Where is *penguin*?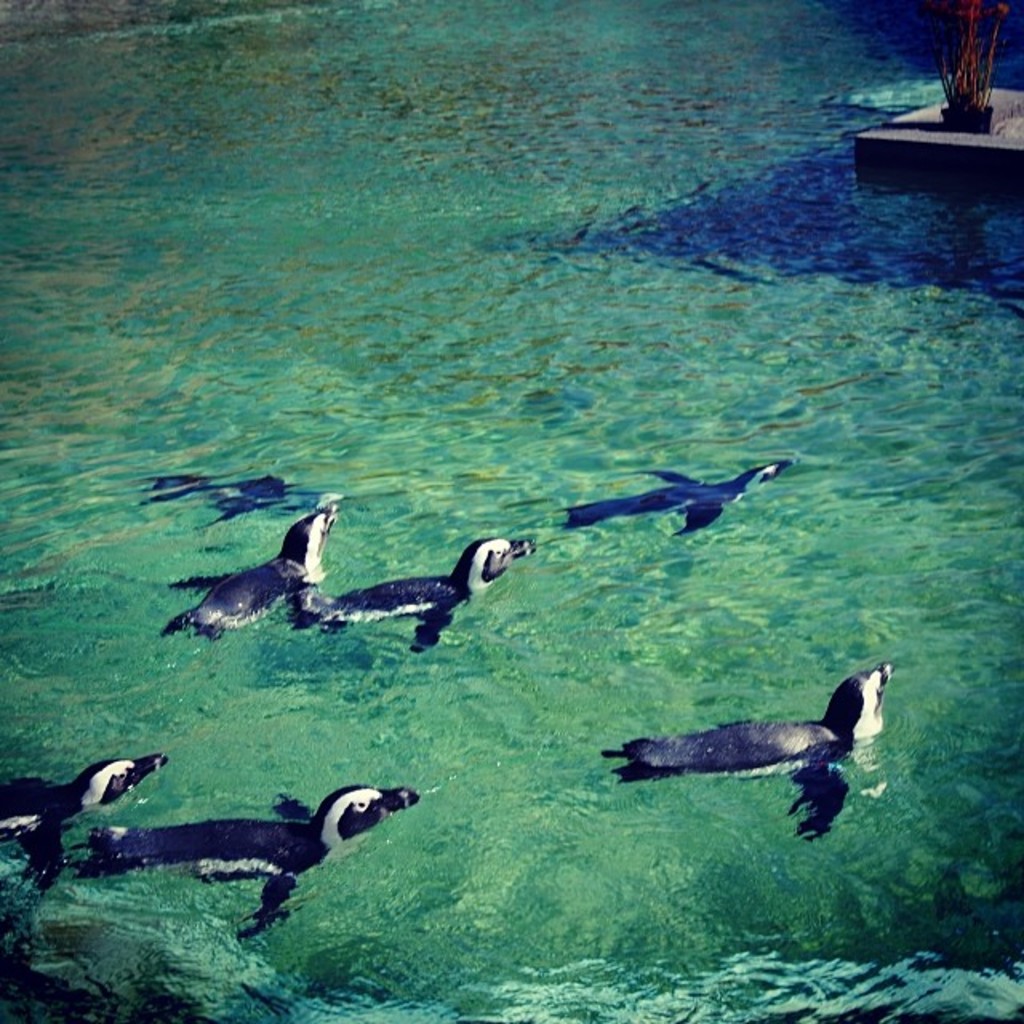
[550,458,795,541].
